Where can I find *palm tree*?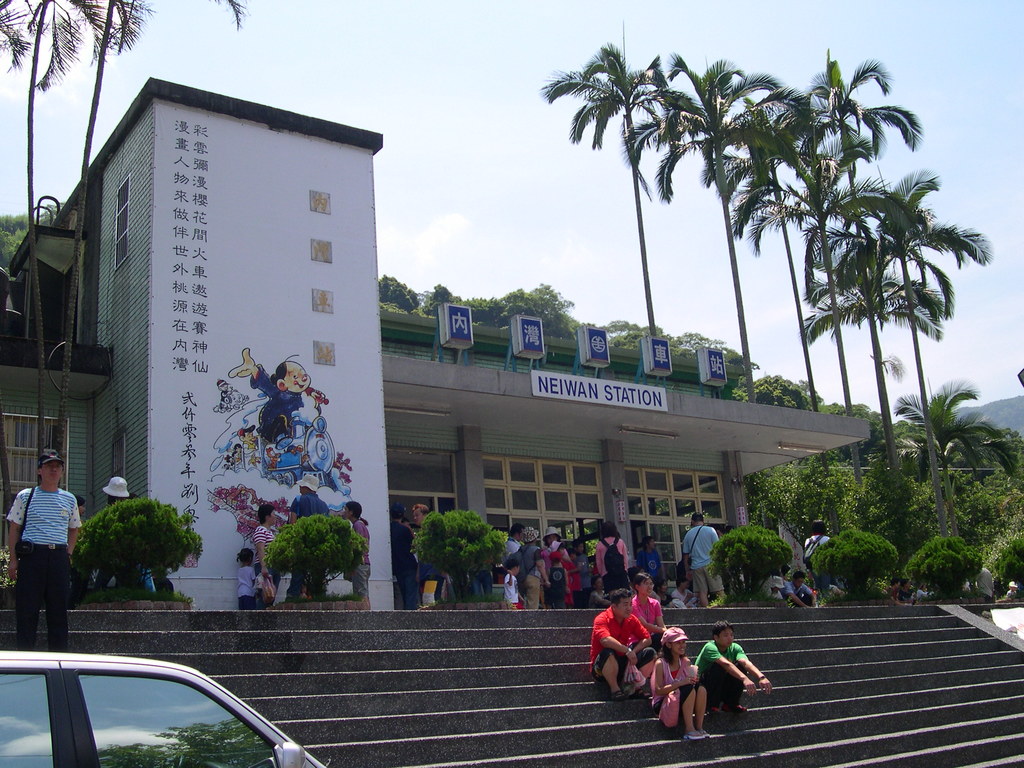
You can find it at 838,239,921,405.
